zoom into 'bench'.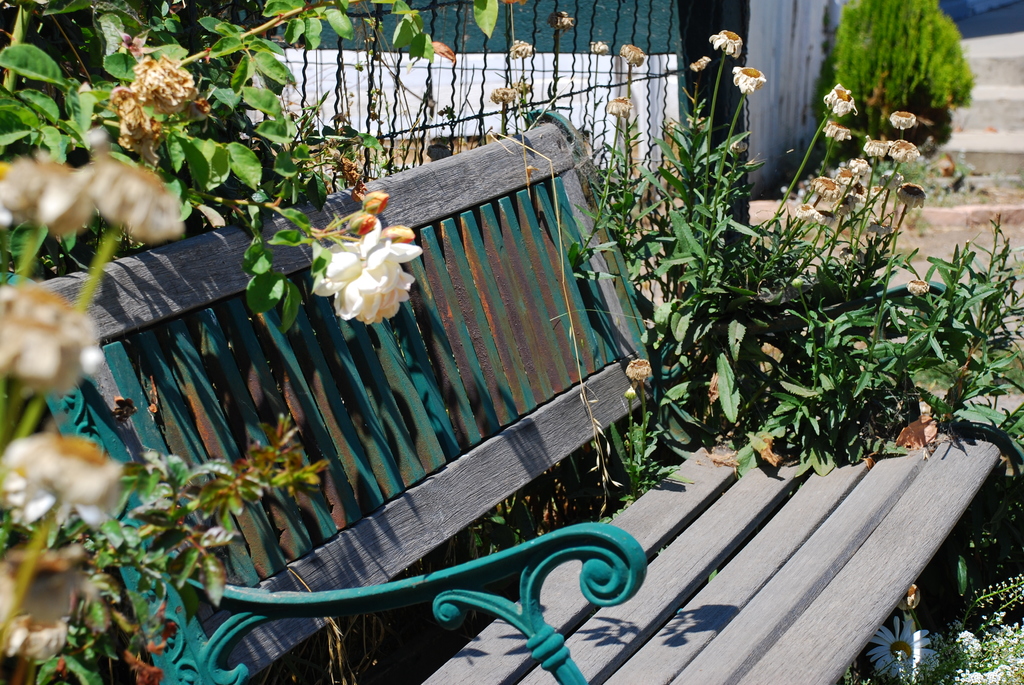
Zoom target: (x1=0, y1=104, x2=1007, y2=684).
